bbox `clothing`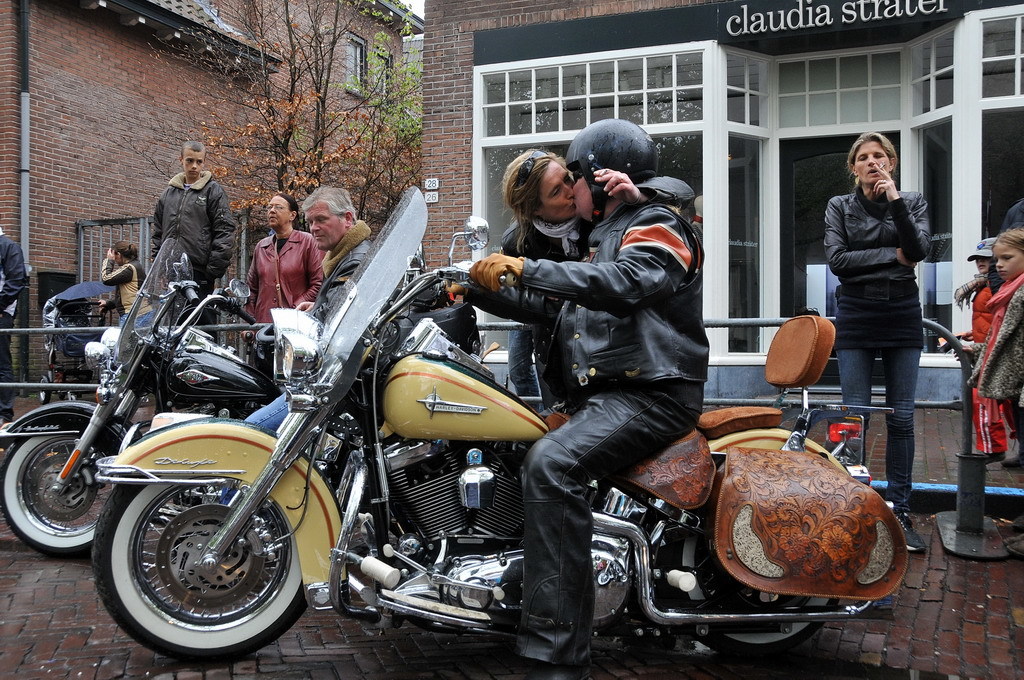
detection(970, 277, 1023, 528)
